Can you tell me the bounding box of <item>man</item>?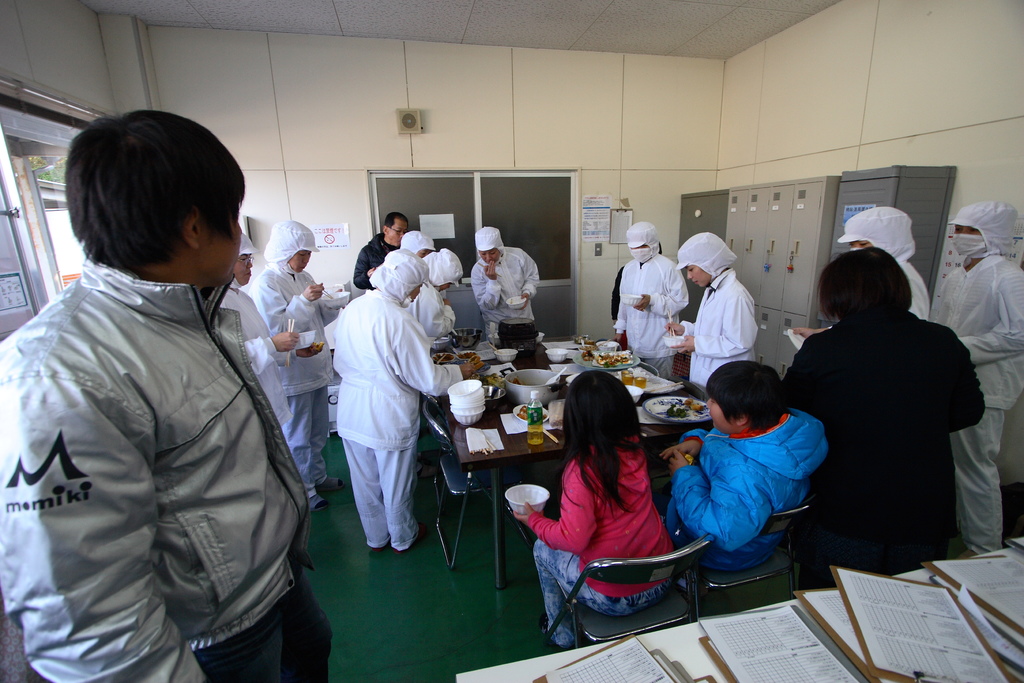
(left=31, top=81, right=344, bottom=682).
